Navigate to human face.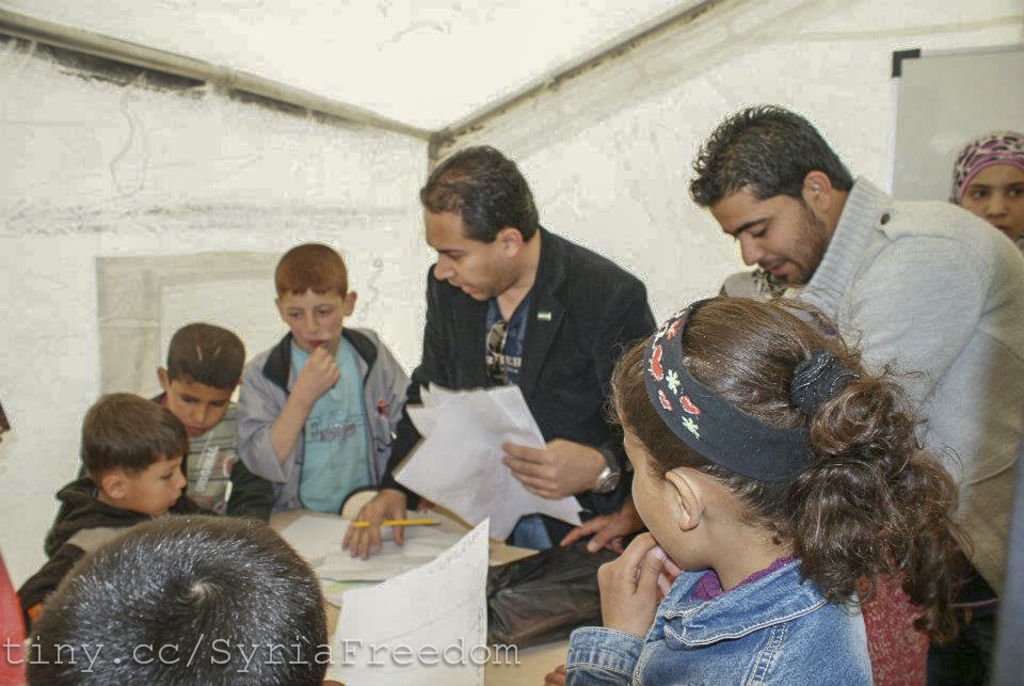
Navigation target: 965/164/1023/243.
